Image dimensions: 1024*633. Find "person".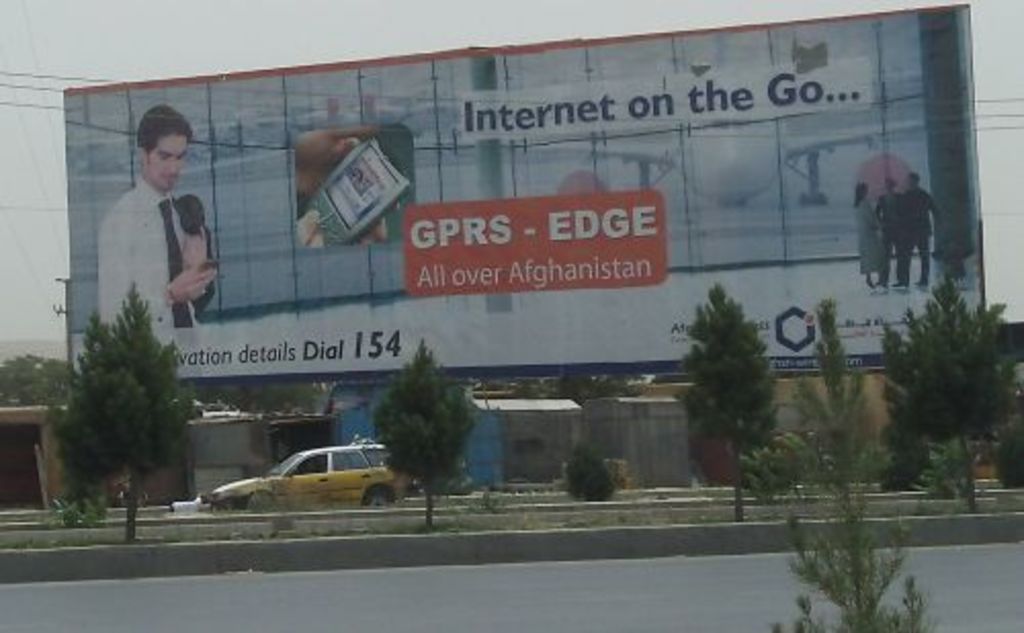
BBox(897, 174, 936, 295).
